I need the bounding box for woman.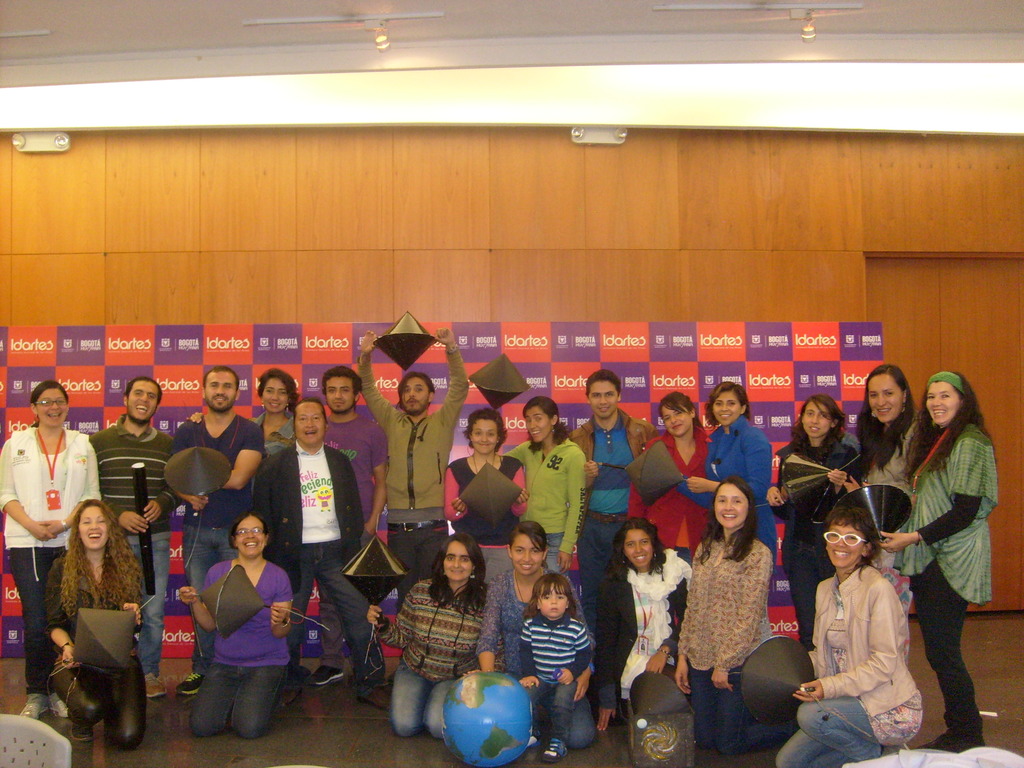
Here it is: (left=184, top=368, right=305, bottom=495).
